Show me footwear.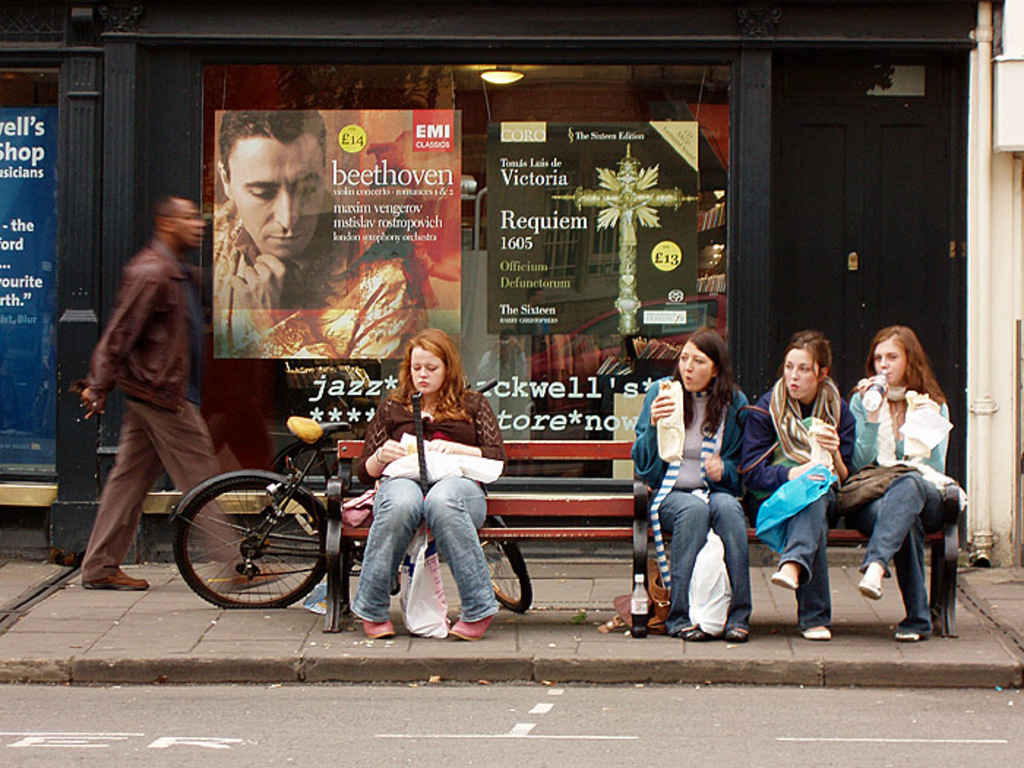
footwear is here: region(446, 616, 497, 642).
